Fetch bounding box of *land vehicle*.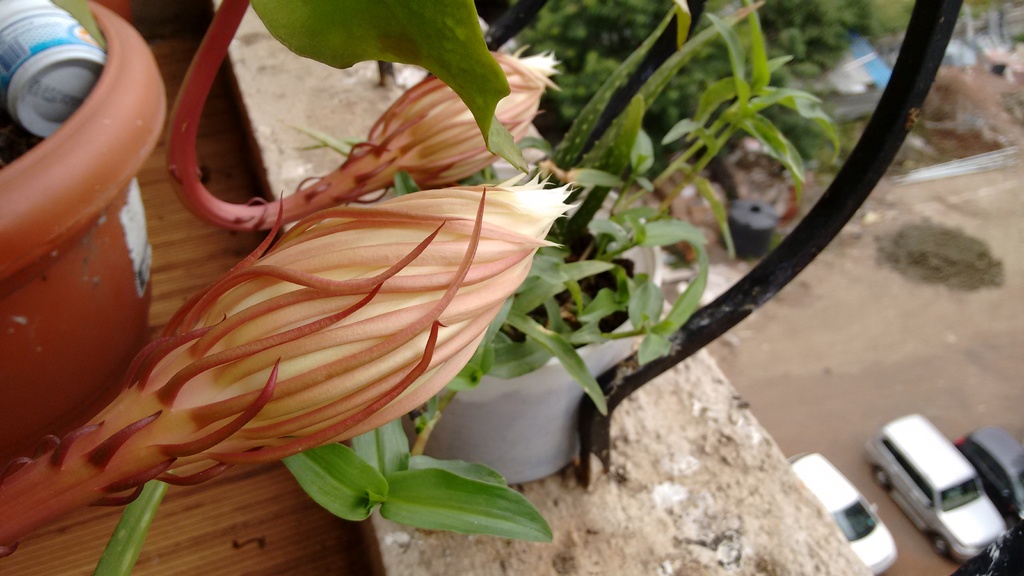
Bbox: x1=781 y1=450 x2=897 y2=575.
